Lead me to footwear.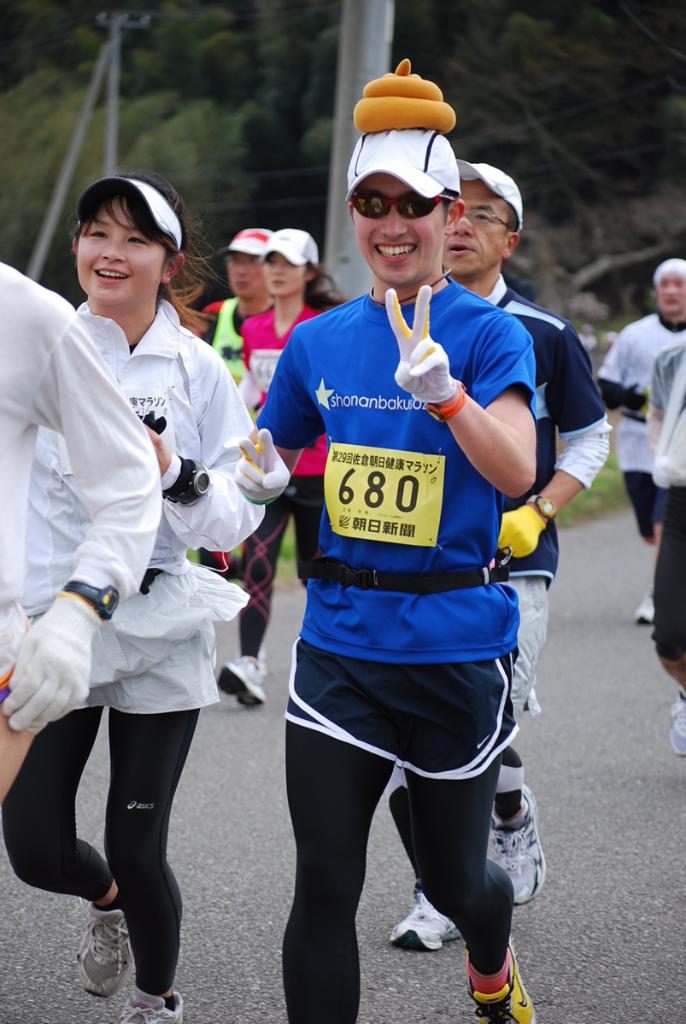
Lead to detection(661, 689, 685, 758).
